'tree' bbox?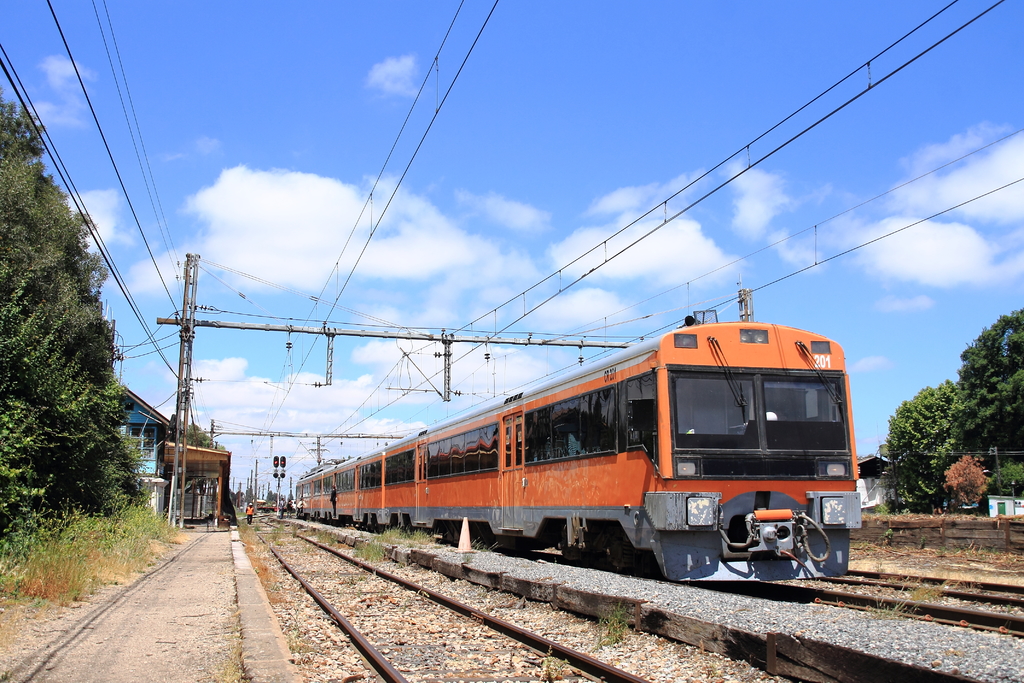
l=950, t=309, r=1023, b=461
